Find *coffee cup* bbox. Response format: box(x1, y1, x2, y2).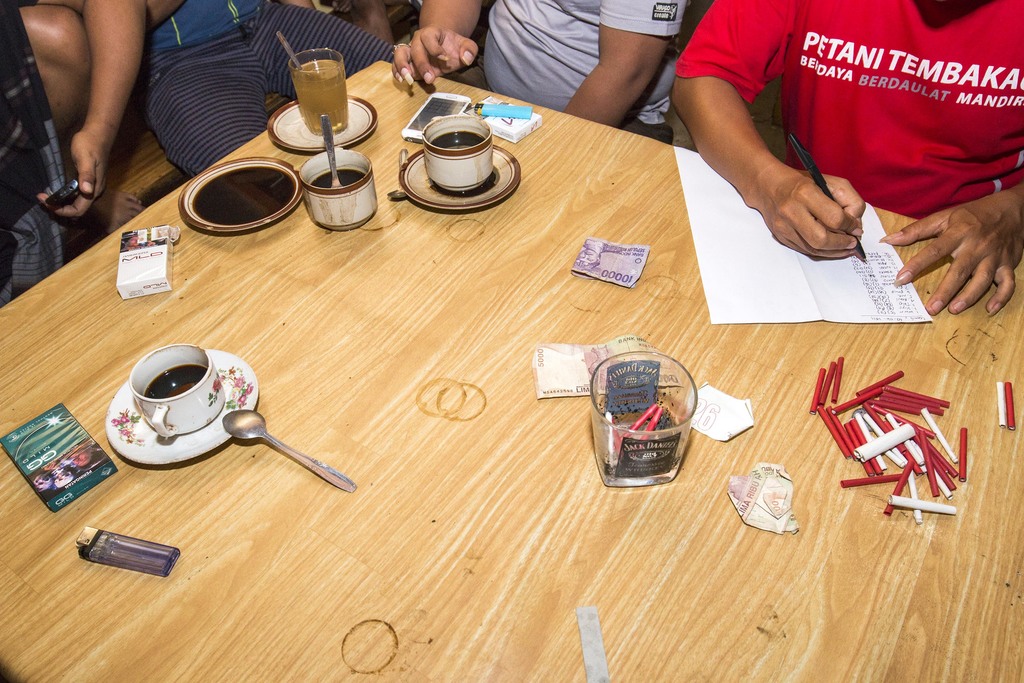
box(129, 341, 229, 437).
